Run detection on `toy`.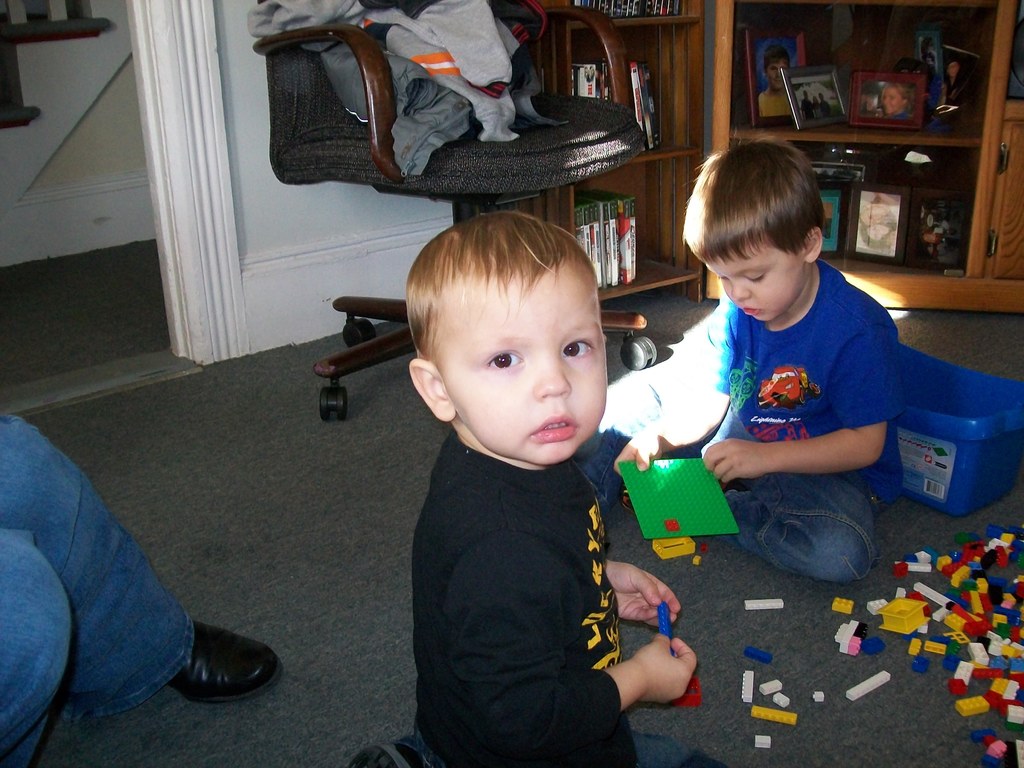
Result: l=752, t=735, r=773, b=742.
